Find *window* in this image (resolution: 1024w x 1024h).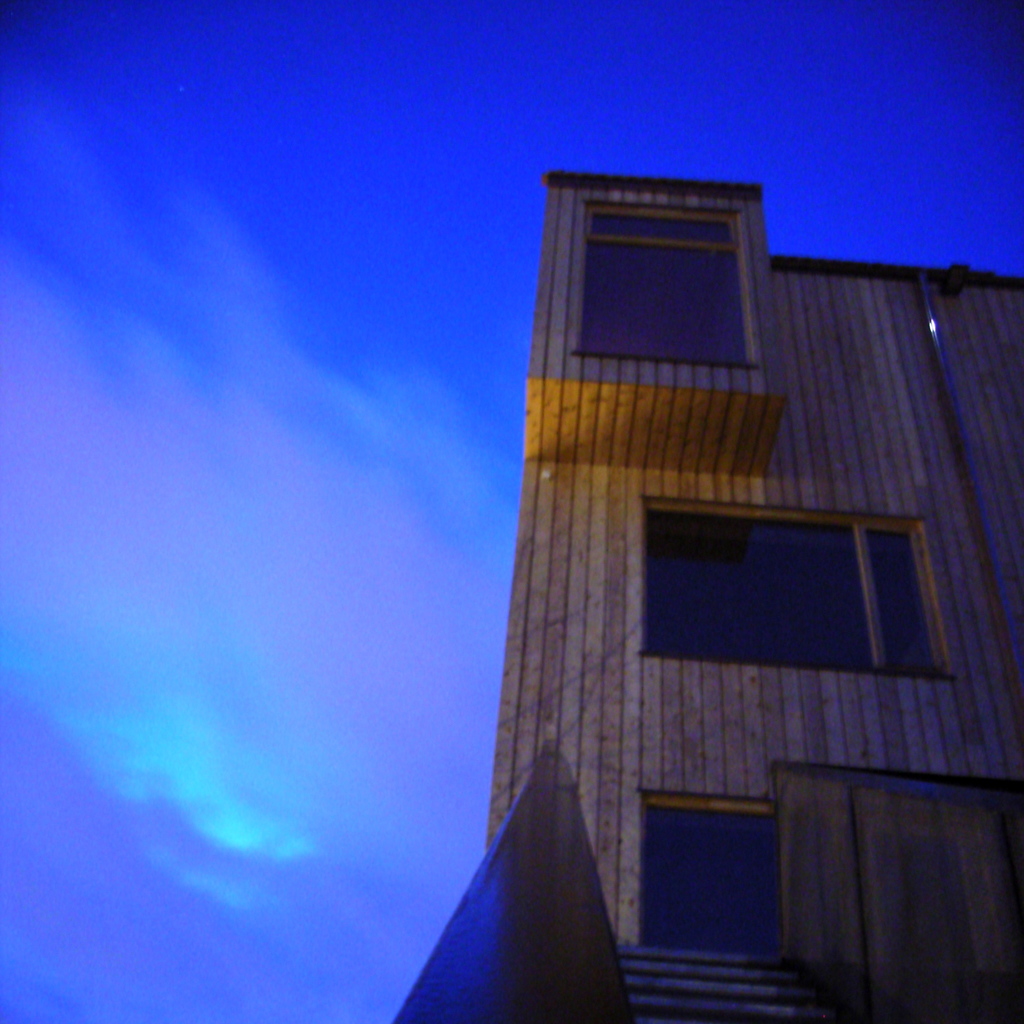
locate(581, 202, 758, 376).
